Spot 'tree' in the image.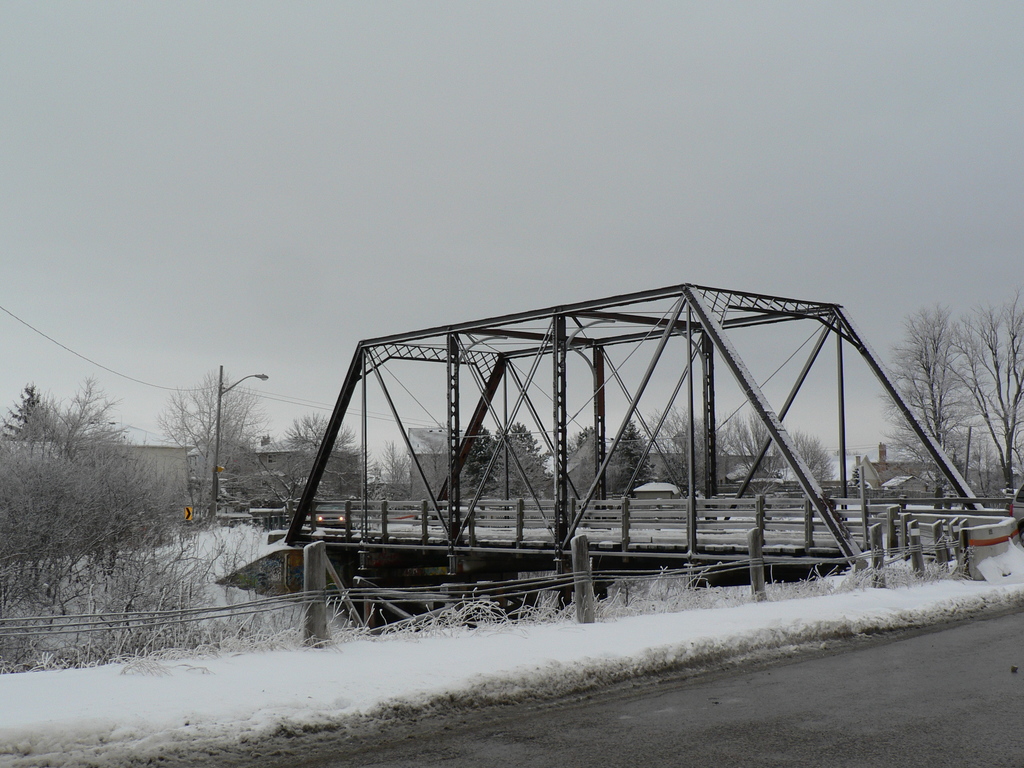
'tree' found at rect(451, 422, 502, 507).
